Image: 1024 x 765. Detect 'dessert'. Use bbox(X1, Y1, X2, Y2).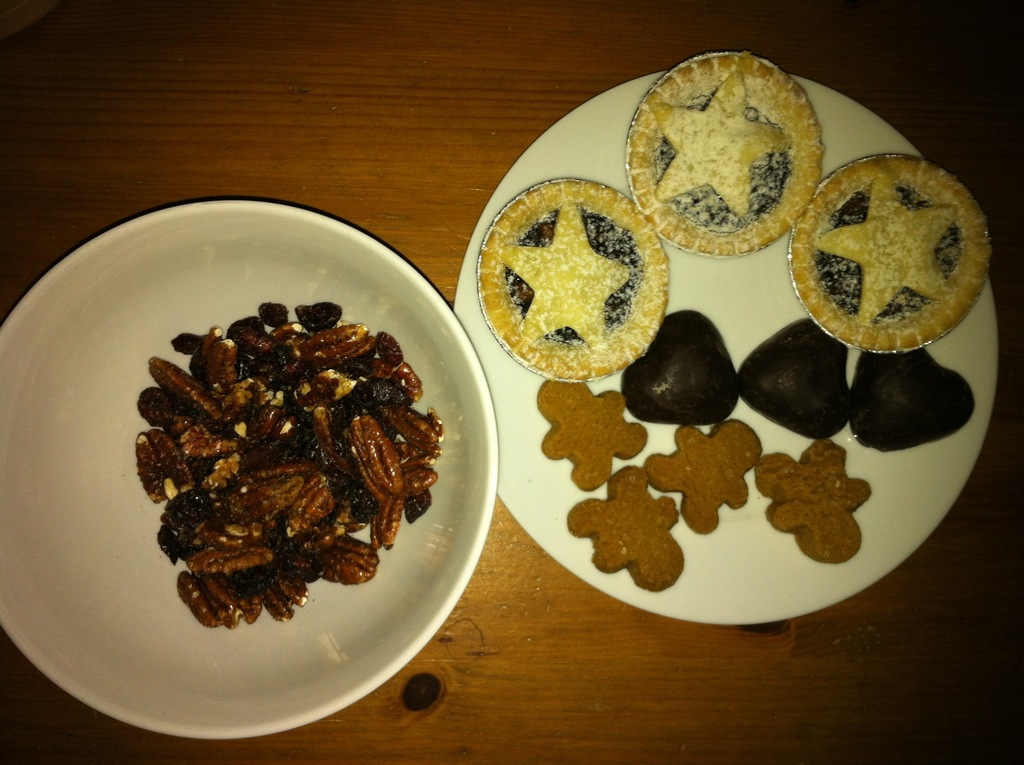
bbox(793, 140, 984, 359).
